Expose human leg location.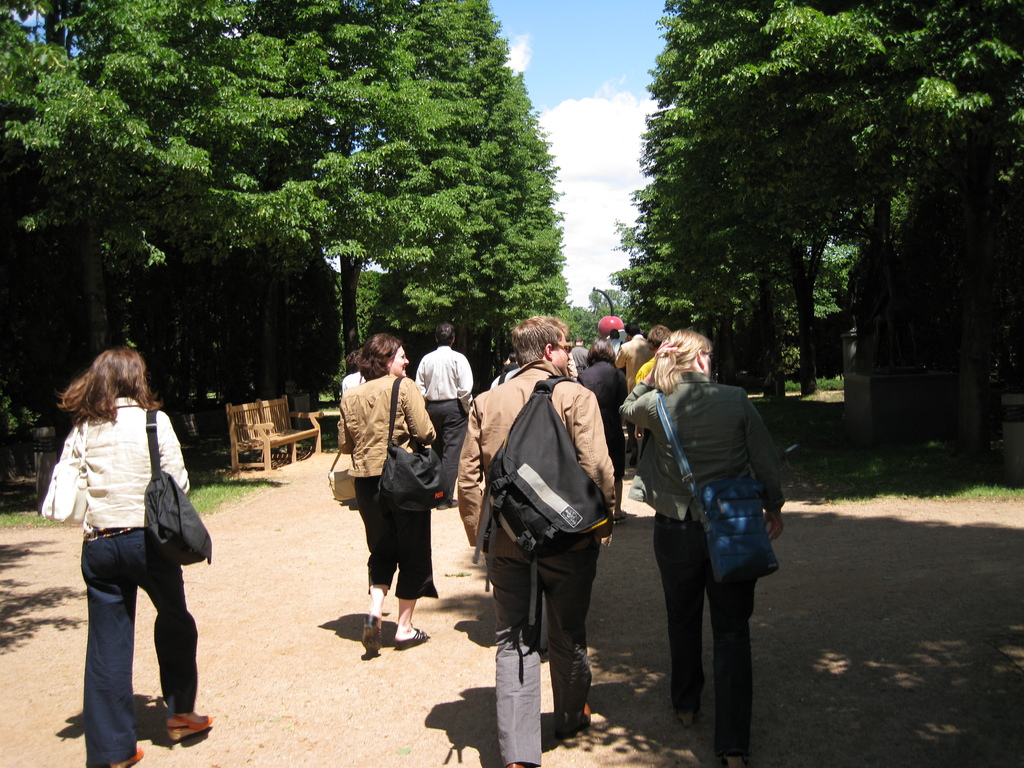
Exposed at 436 398 467 511.
